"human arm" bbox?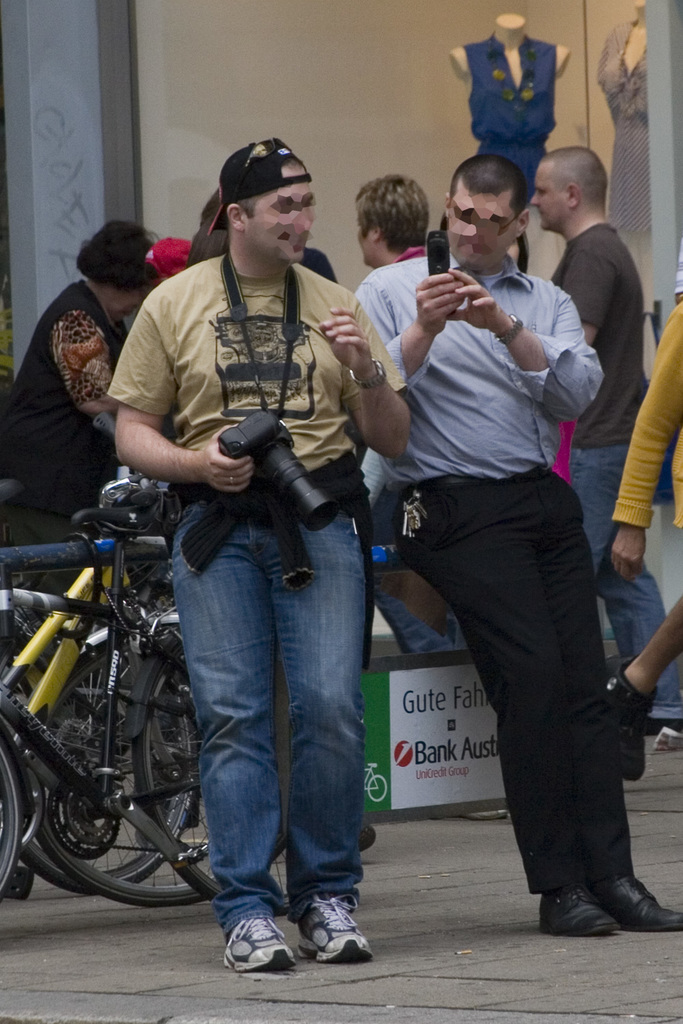
bbox=[317, 284, 417, 475]
